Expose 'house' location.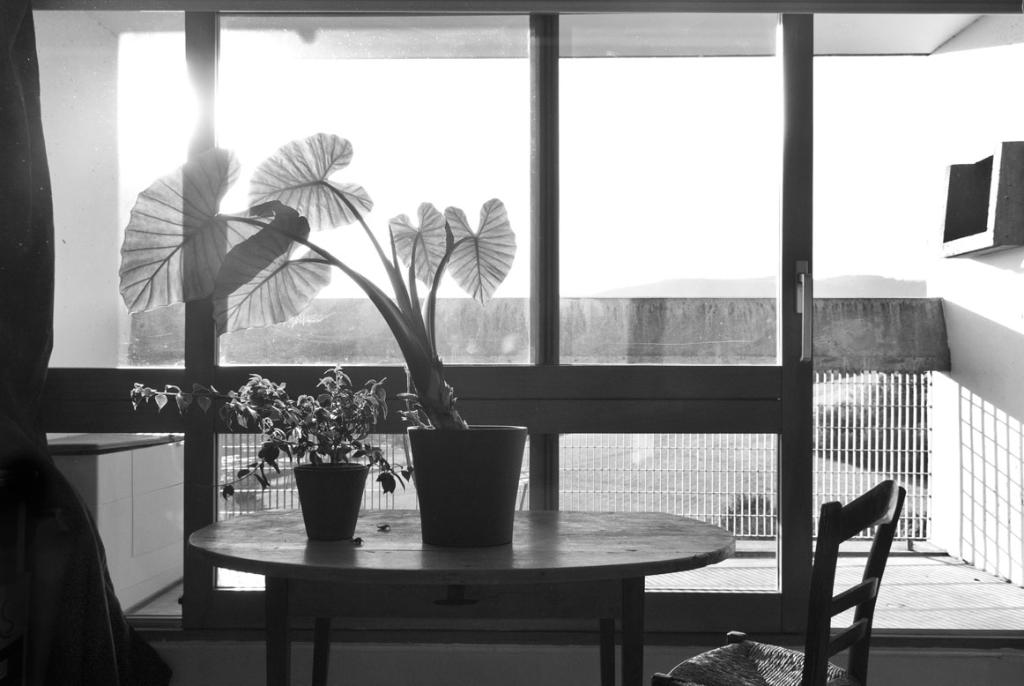
Exposed at l=0, t=0, r=1023, b=685.
